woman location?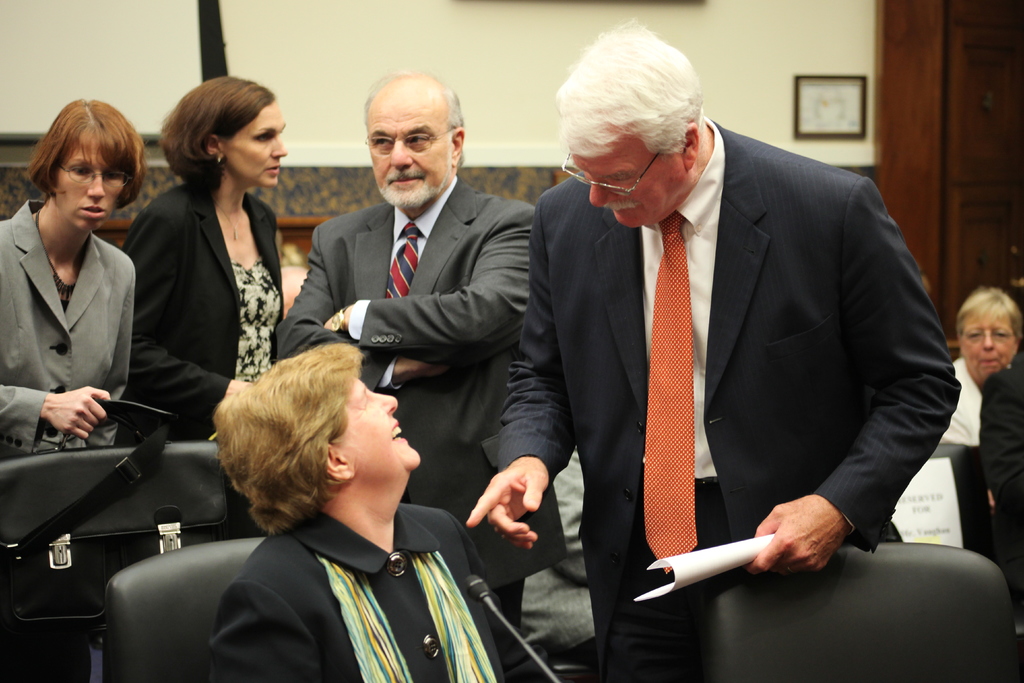
locate(204, 337, 555, 682)
